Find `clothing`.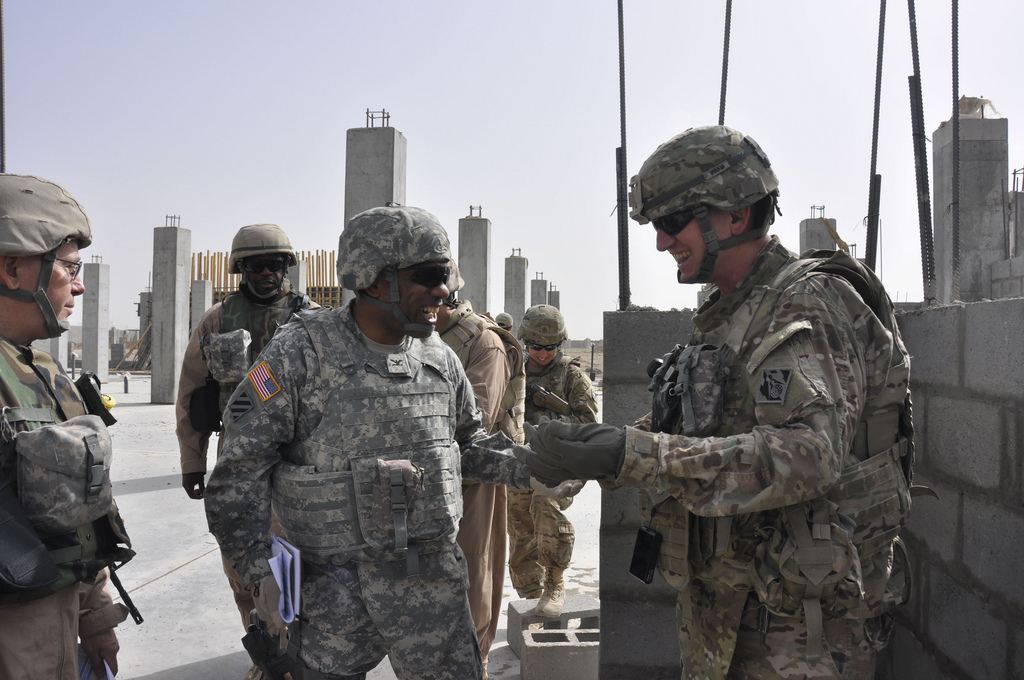
(x1=175, y1=281, x2=319, y2=633).
